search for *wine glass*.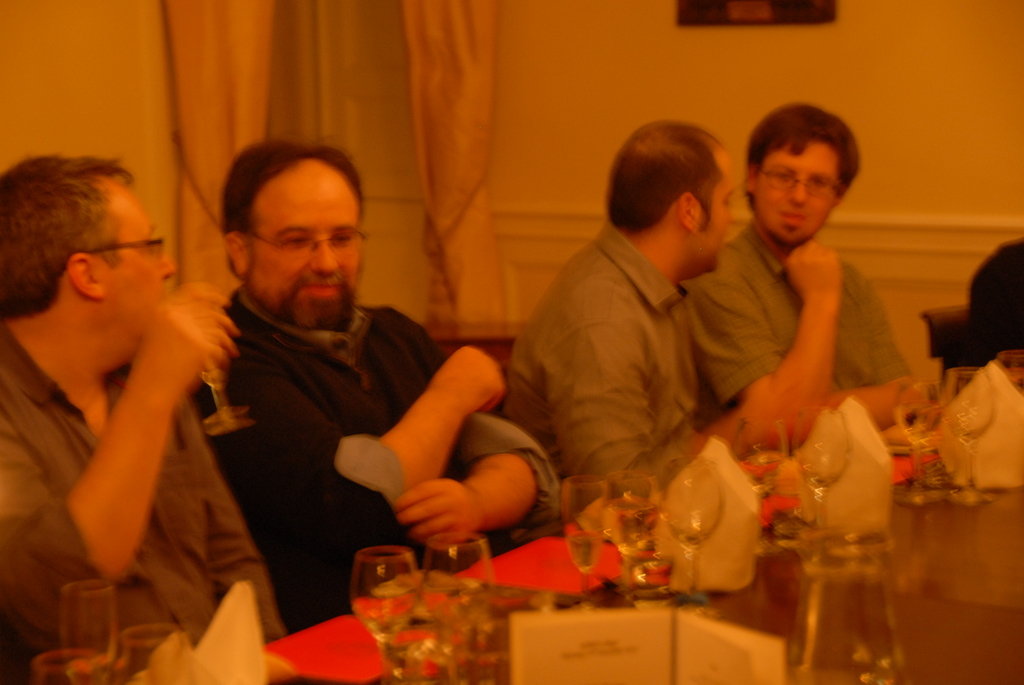
Found at <region>56, 581, 116, 684</region>.
